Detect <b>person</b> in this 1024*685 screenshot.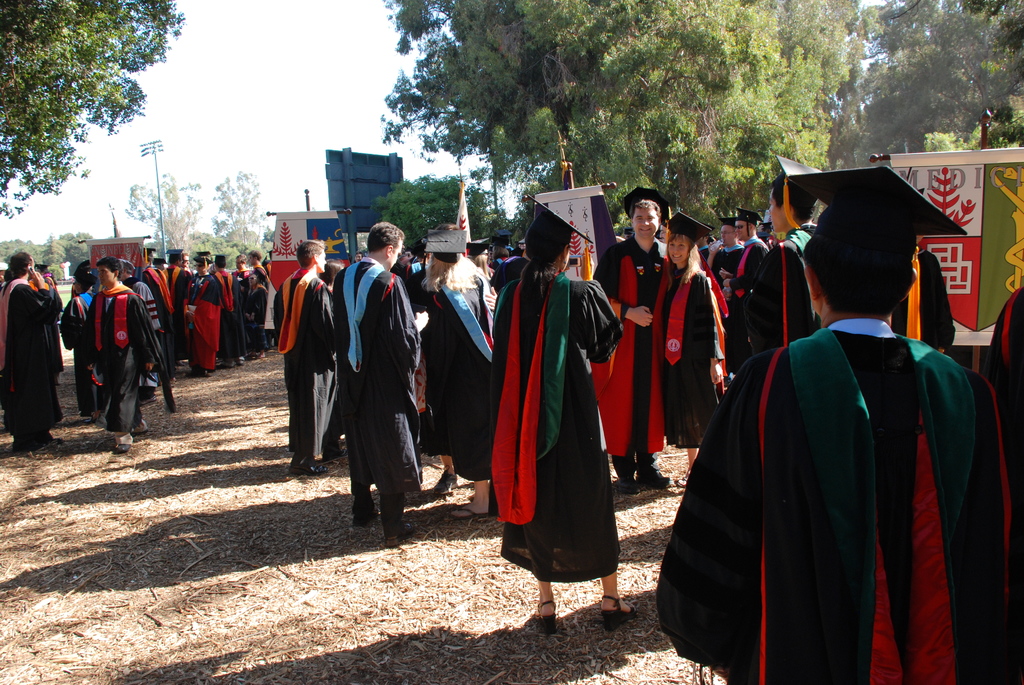
Detection: bbox=(79, 251, 164, 456).
